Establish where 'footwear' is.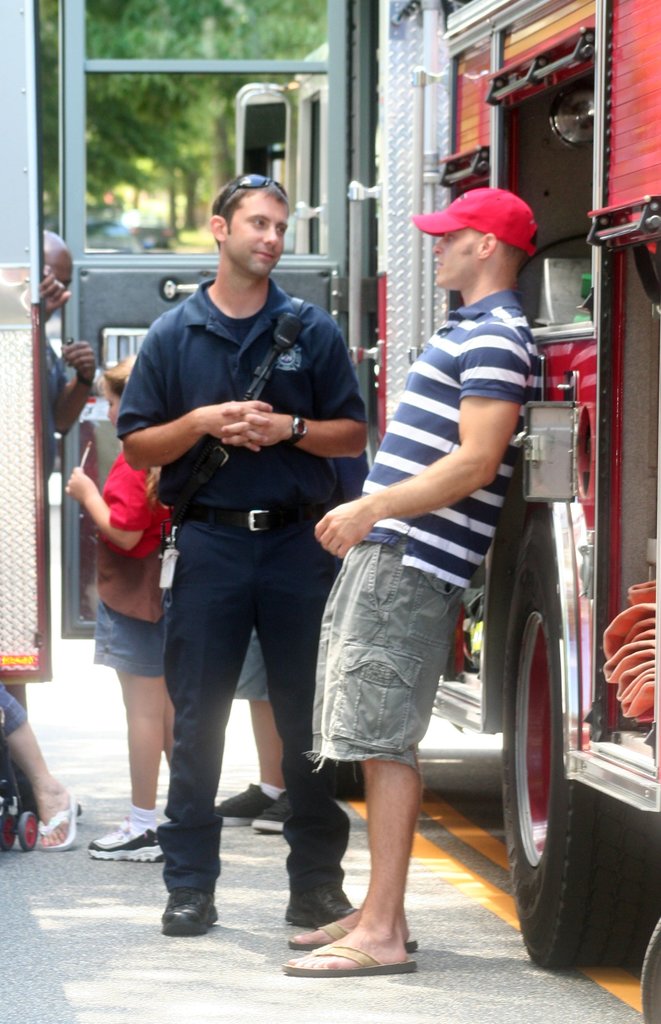
Established at box=[284, 882, 358, 922].
